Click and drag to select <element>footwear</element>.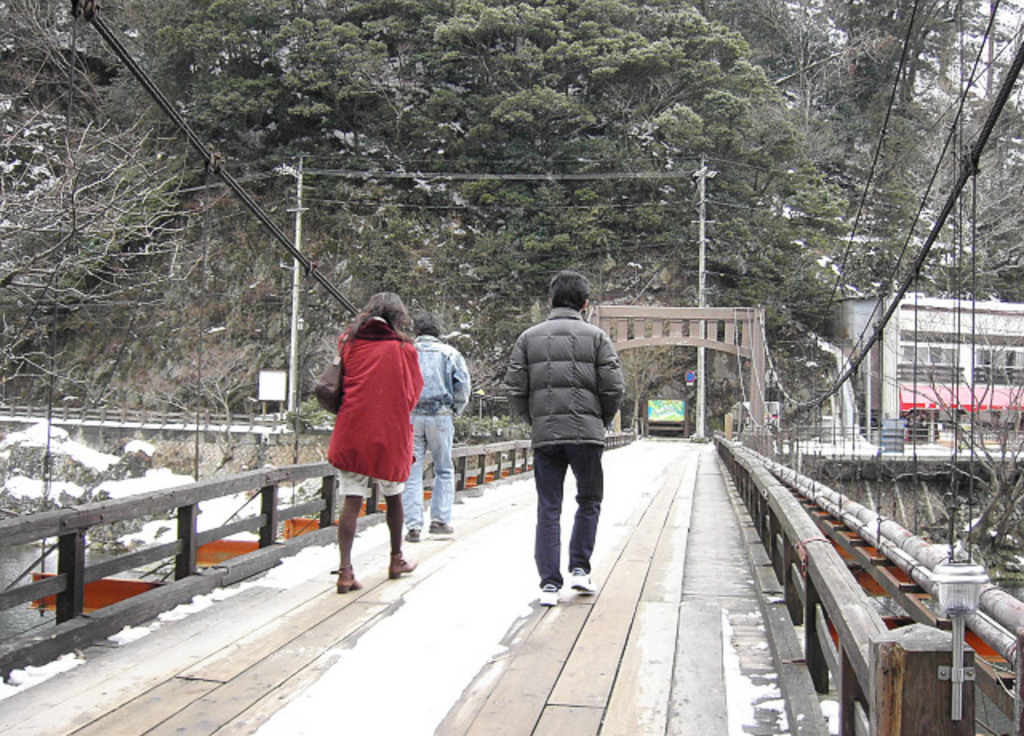
Selection: Rect(538, 586, 563, 610).
